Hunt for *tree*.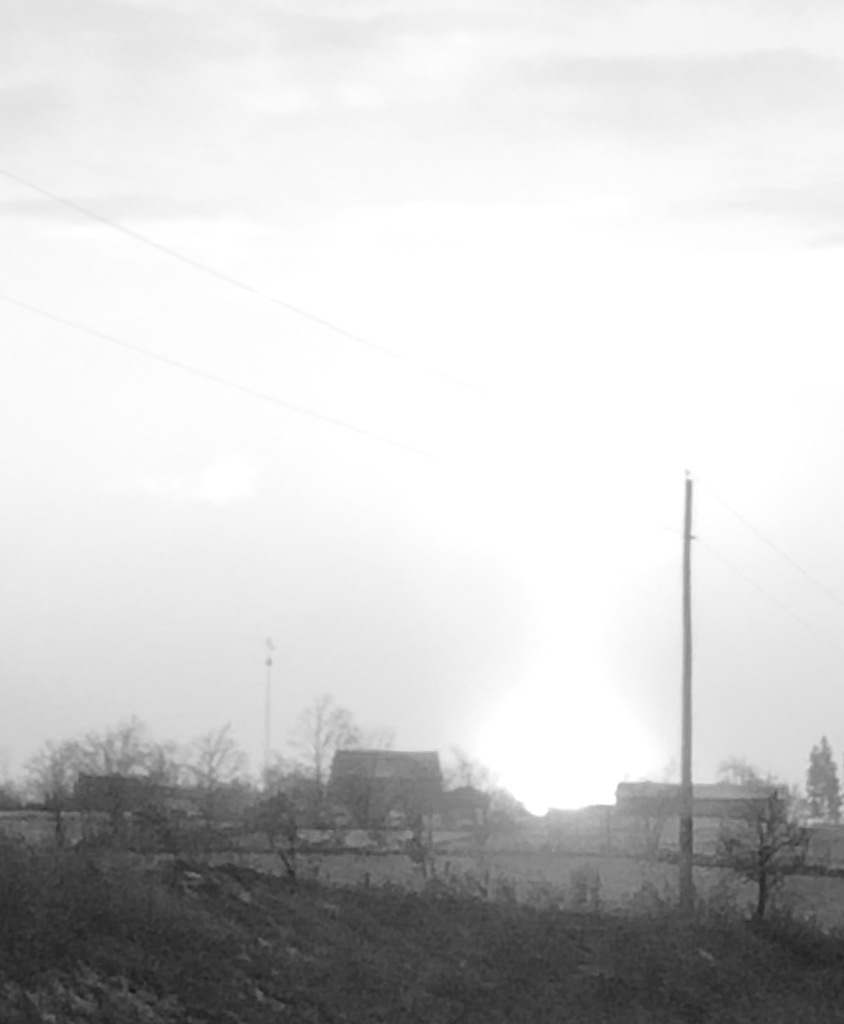
Hunted down at bbox=(165, 719, 239, 841).
